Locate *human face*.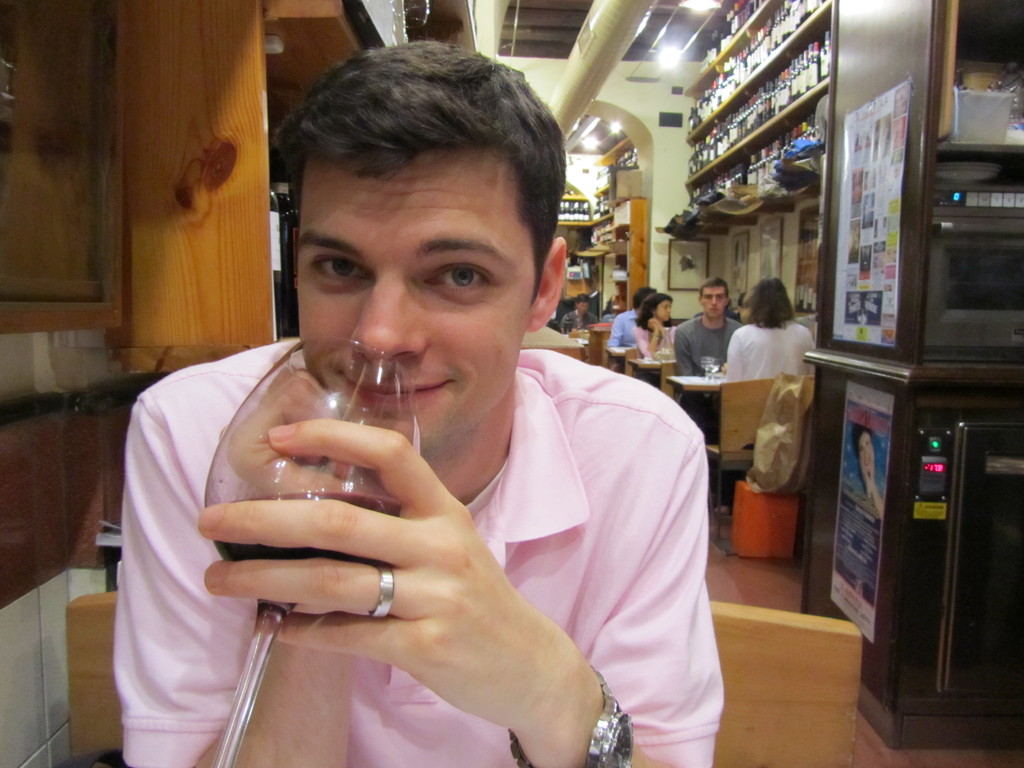
Bounding box: x1=579, y1=302, x2=586, y2=317.
